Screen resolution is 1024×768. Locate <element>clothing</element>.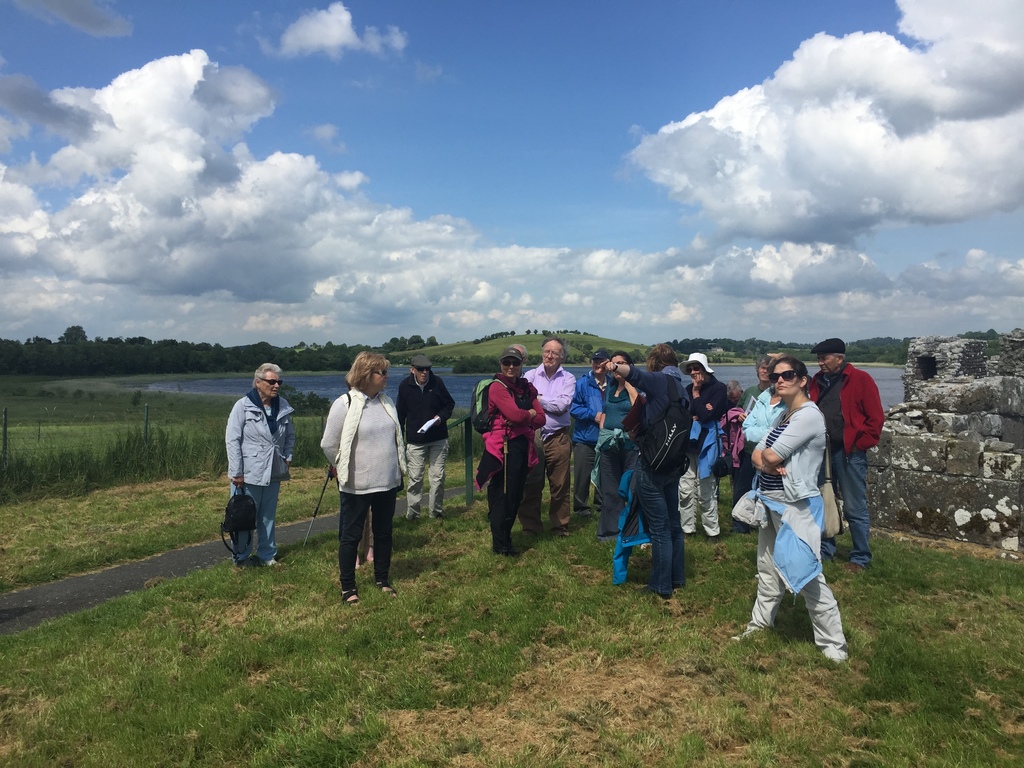
[317, 388, 406, 594].
